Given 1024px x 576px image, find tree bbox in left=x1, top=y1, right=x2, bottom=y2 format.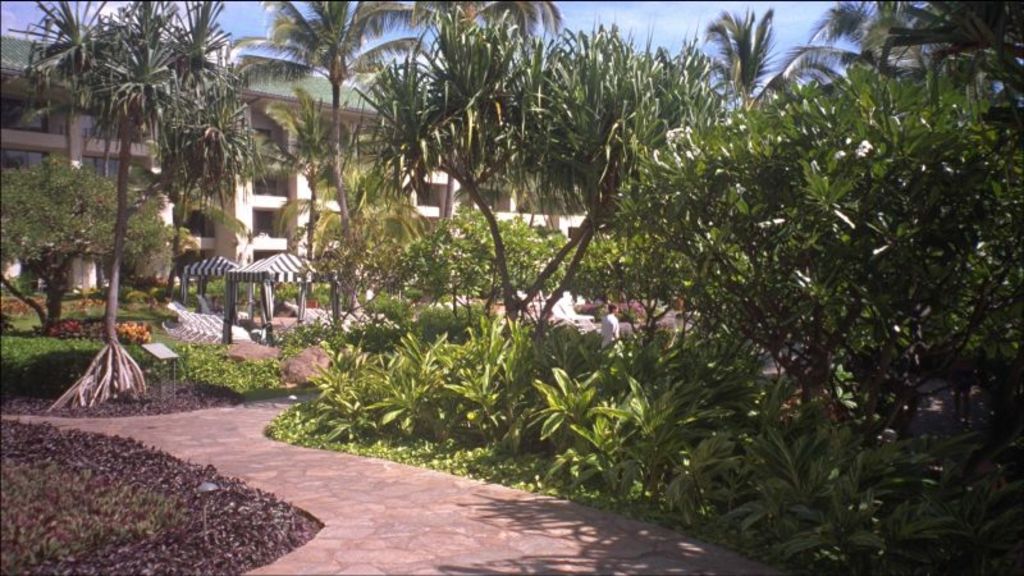
left=6, top=131, right=168, bottom=325.
